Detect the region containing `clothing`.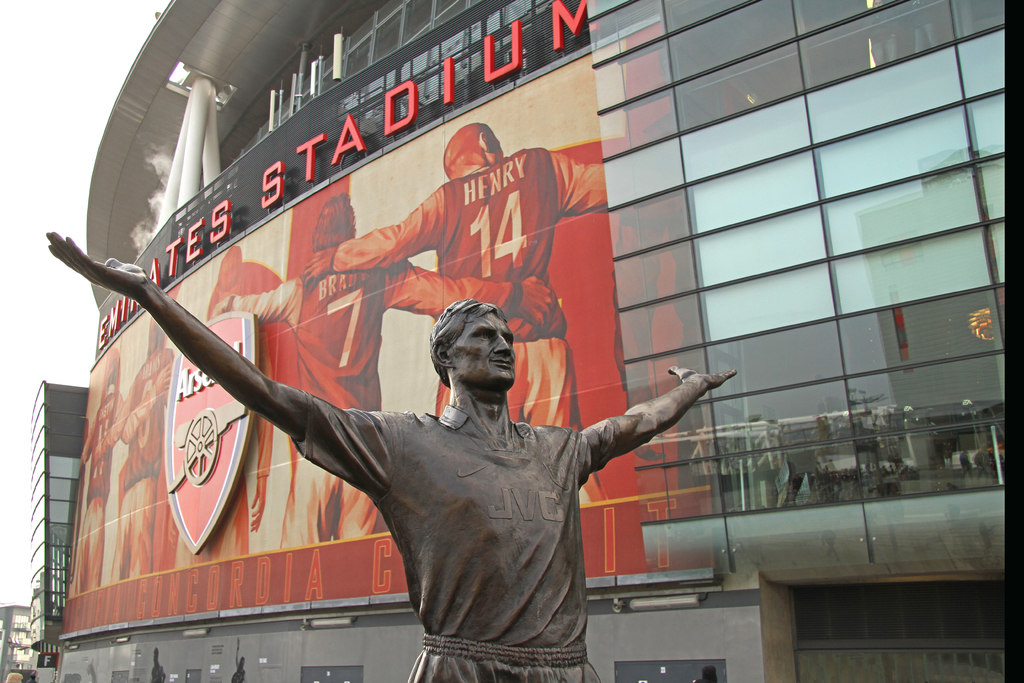
(77, 383, 150, 598).
